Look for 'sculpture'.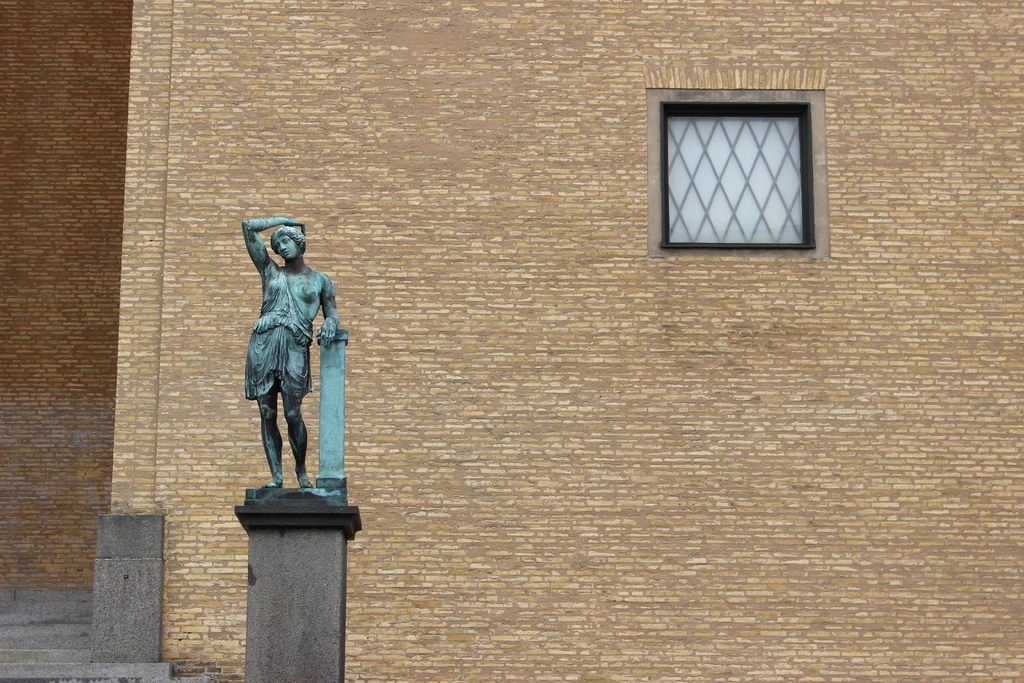
Found: locate(228, 208, 334, 515).
